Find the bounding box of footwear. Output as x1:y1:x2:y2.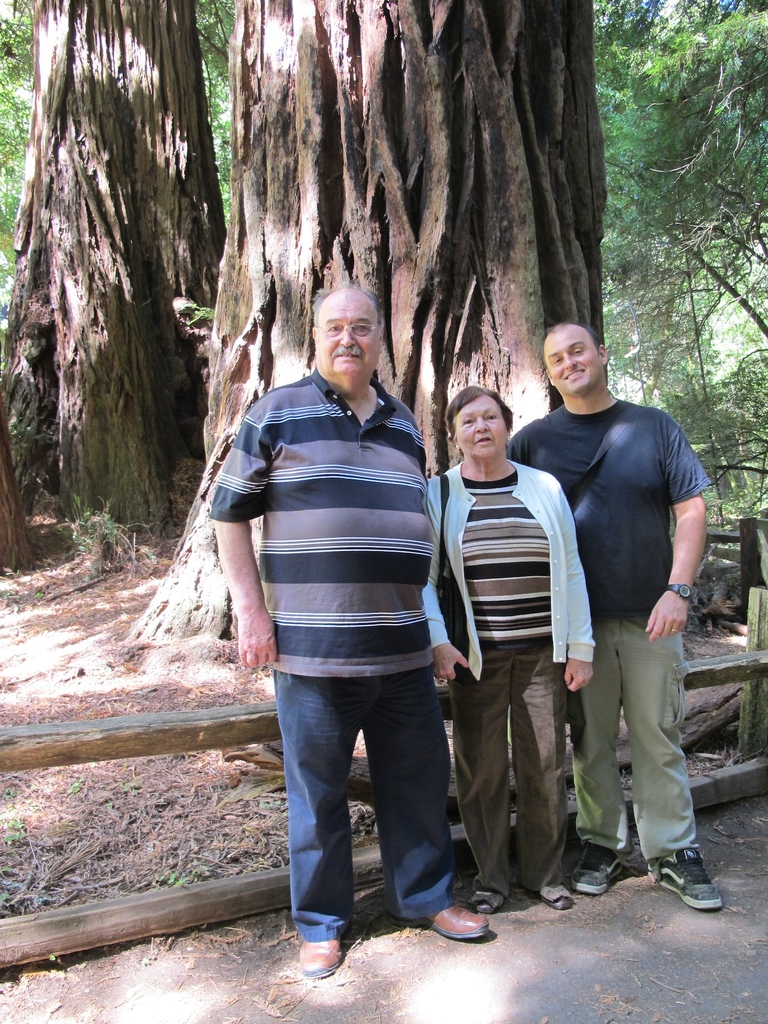
467:882:497:914.
